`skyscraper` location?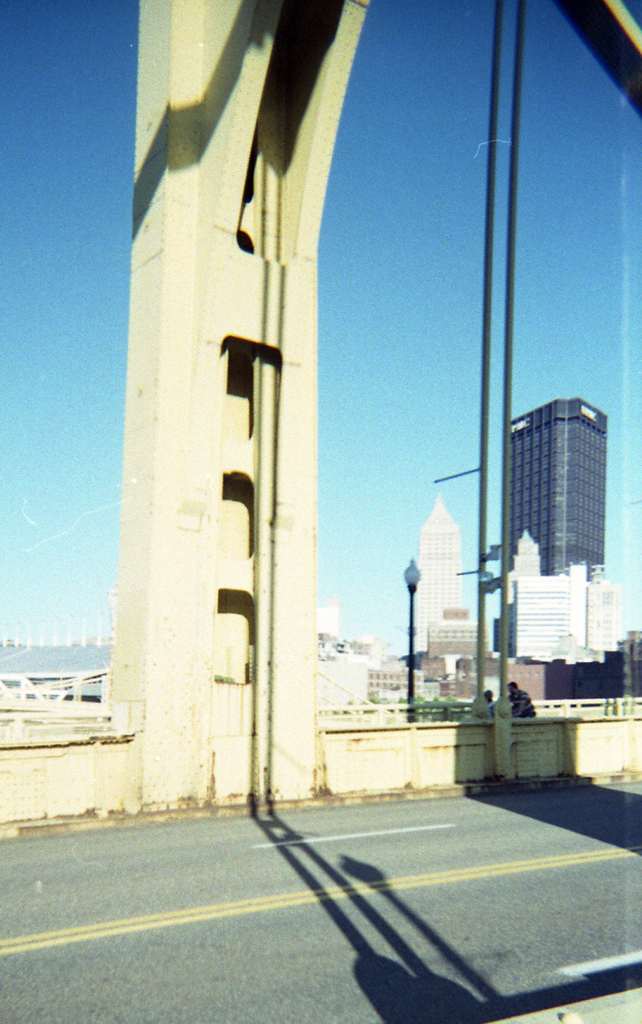
x1=485, y1=385, x2=608, y2=667
